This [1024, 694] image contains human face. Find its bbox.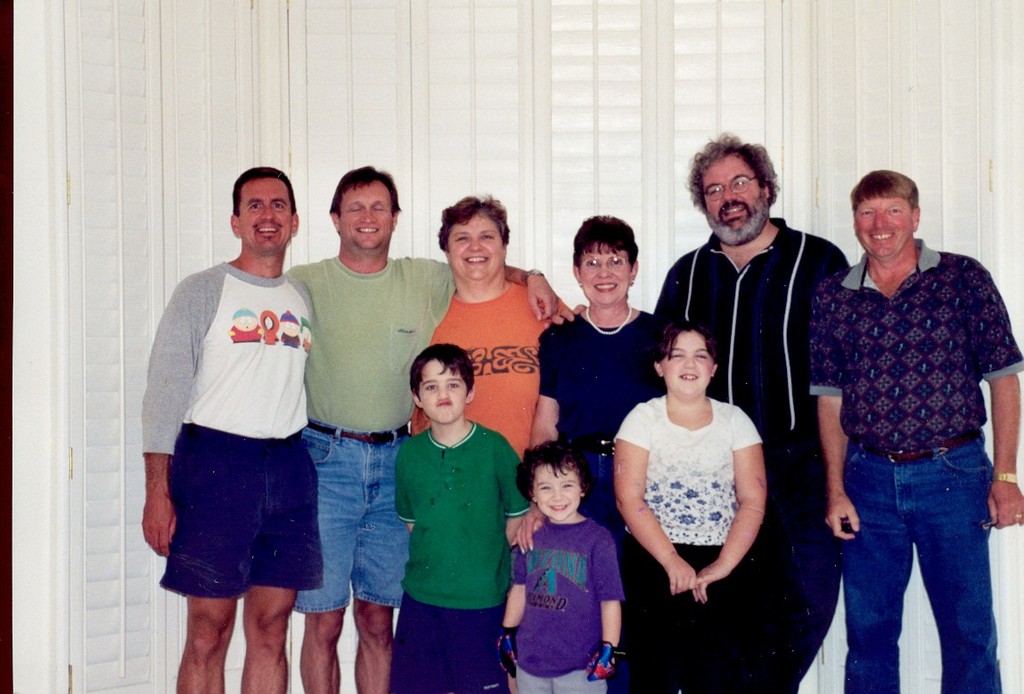
pyautogui.locateOnScreen(242, 177, 296, 249).
